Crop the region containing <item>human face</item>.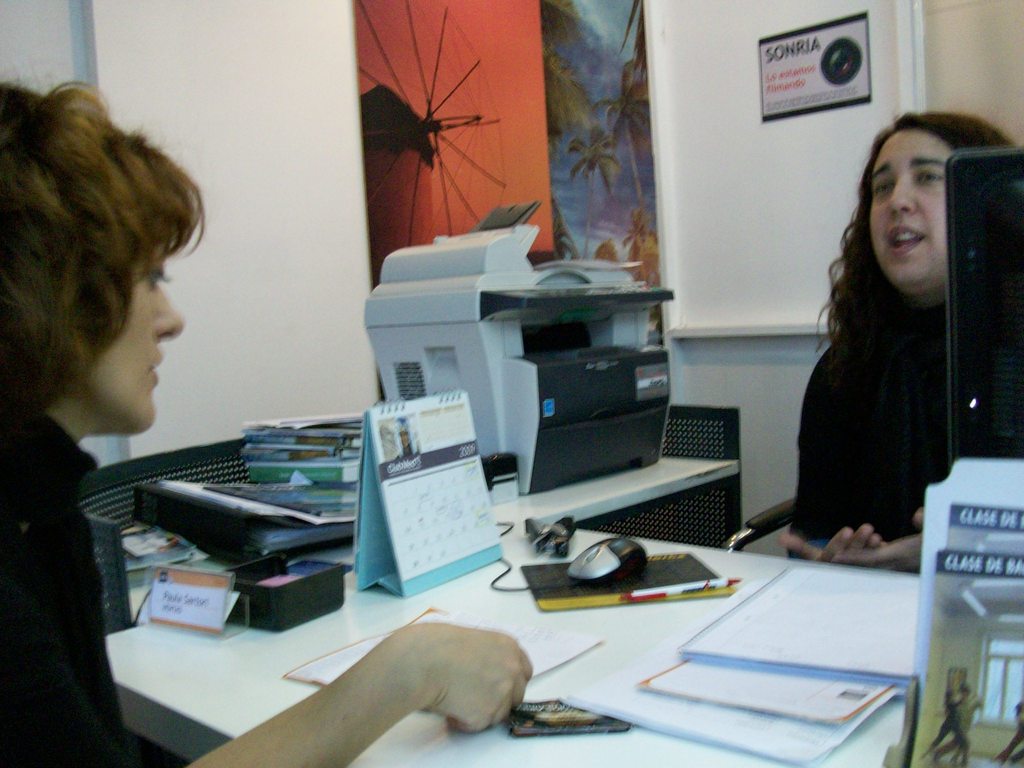
Crop region: [863, 122, 954, 294].
